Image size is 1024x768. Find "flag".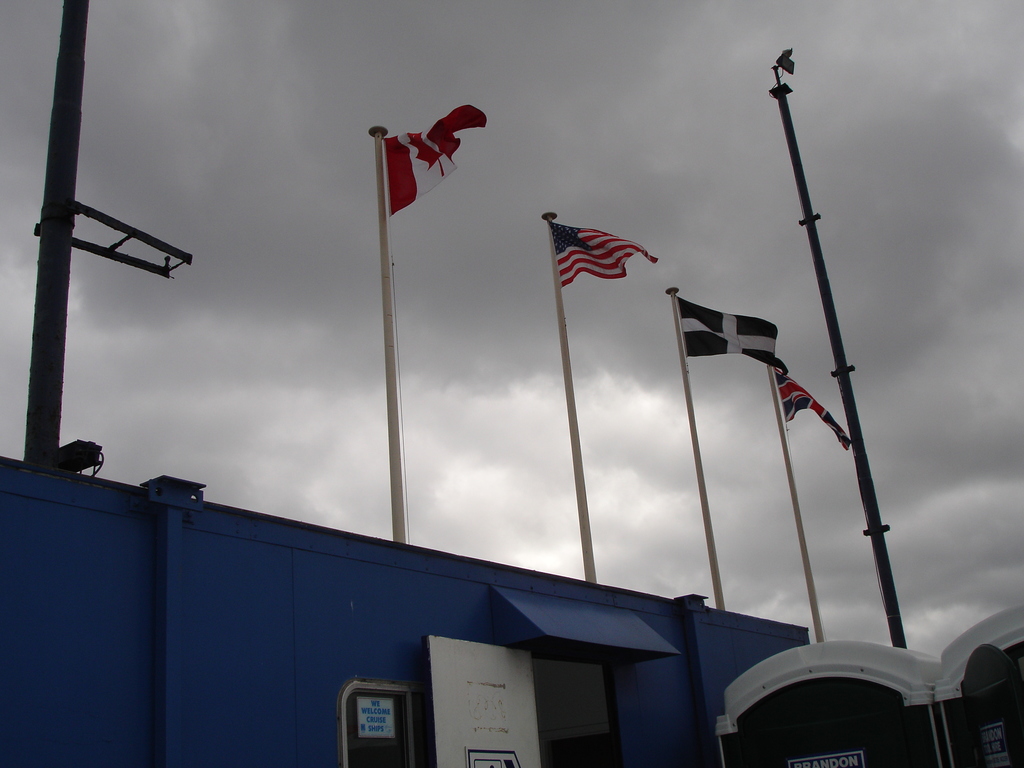
<region>541, 210, 656, 295</region>.
